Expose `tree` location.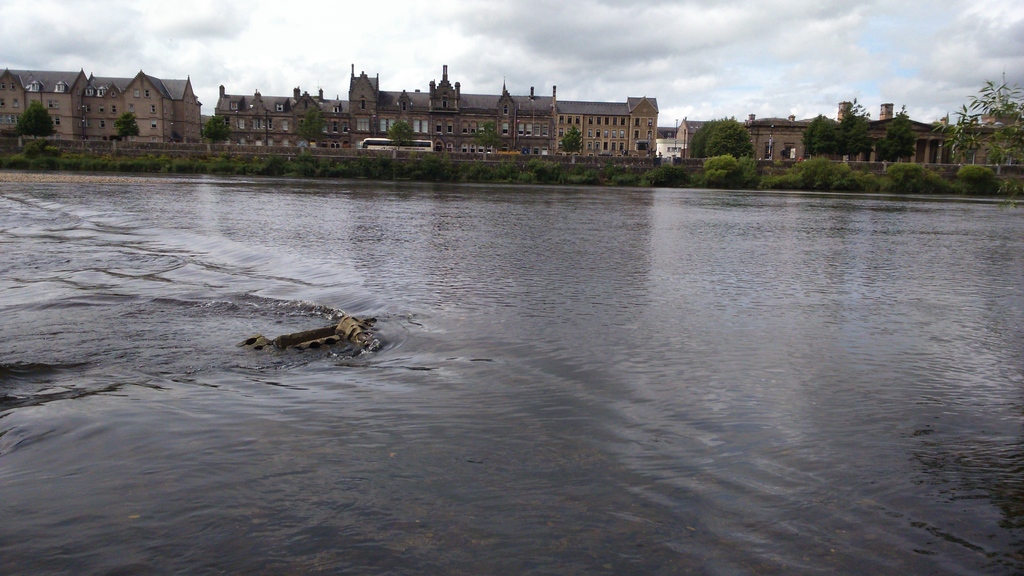
Exposed at [13, 98, 60, 145].
